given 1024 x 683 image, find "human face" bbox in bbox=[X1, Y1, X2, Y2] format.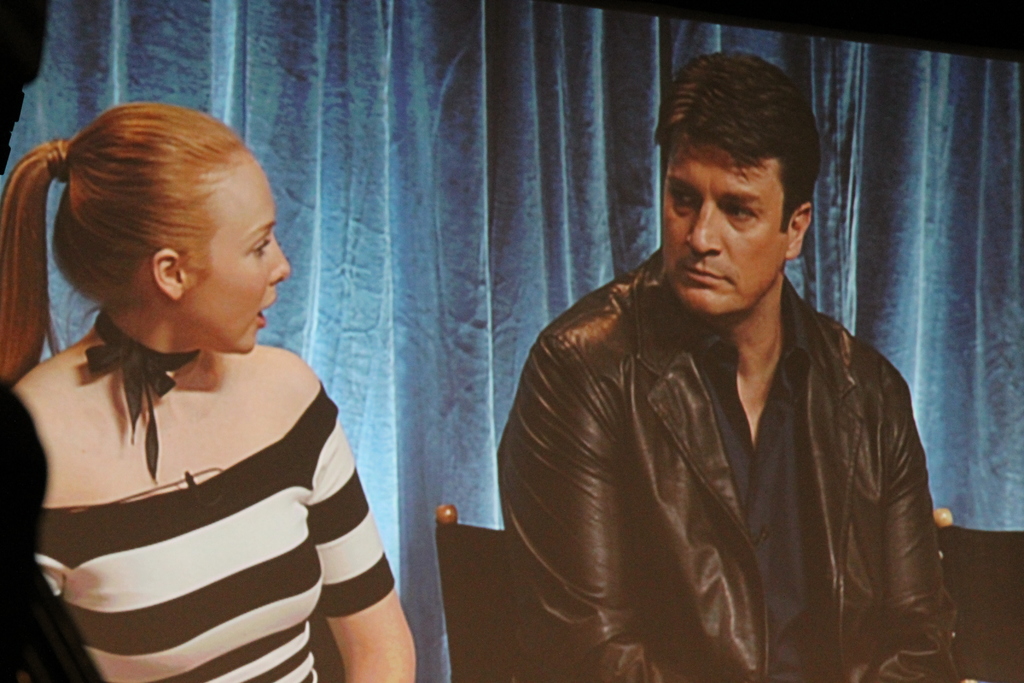
bbox=[202, 161, 290, 357].
